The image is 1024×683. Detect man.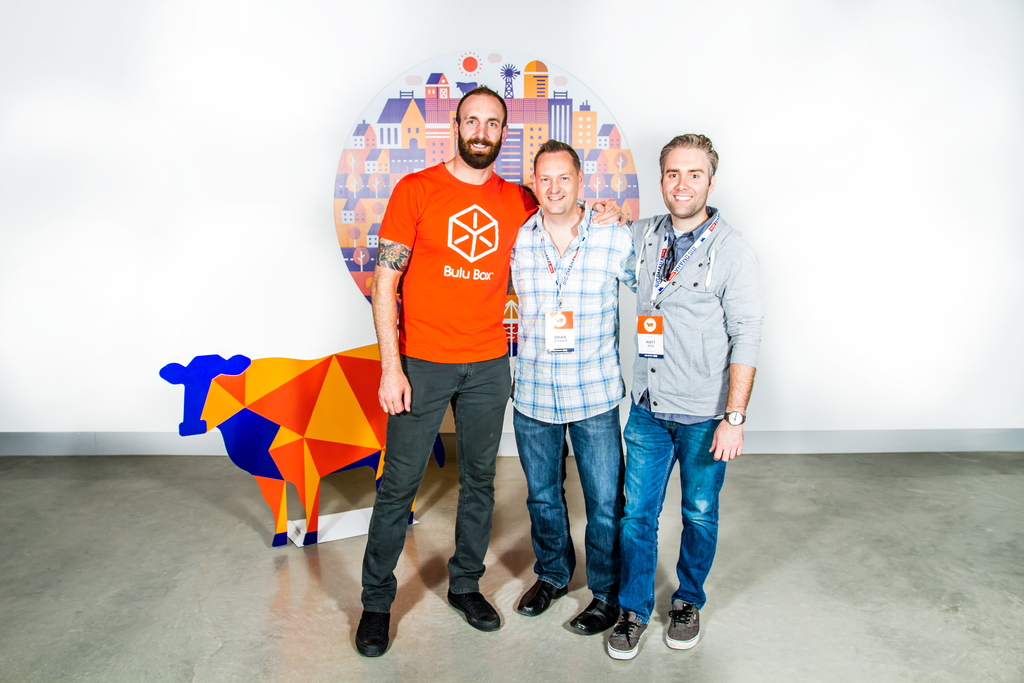
Detection: l=497, t=136, r=656, b=635.
